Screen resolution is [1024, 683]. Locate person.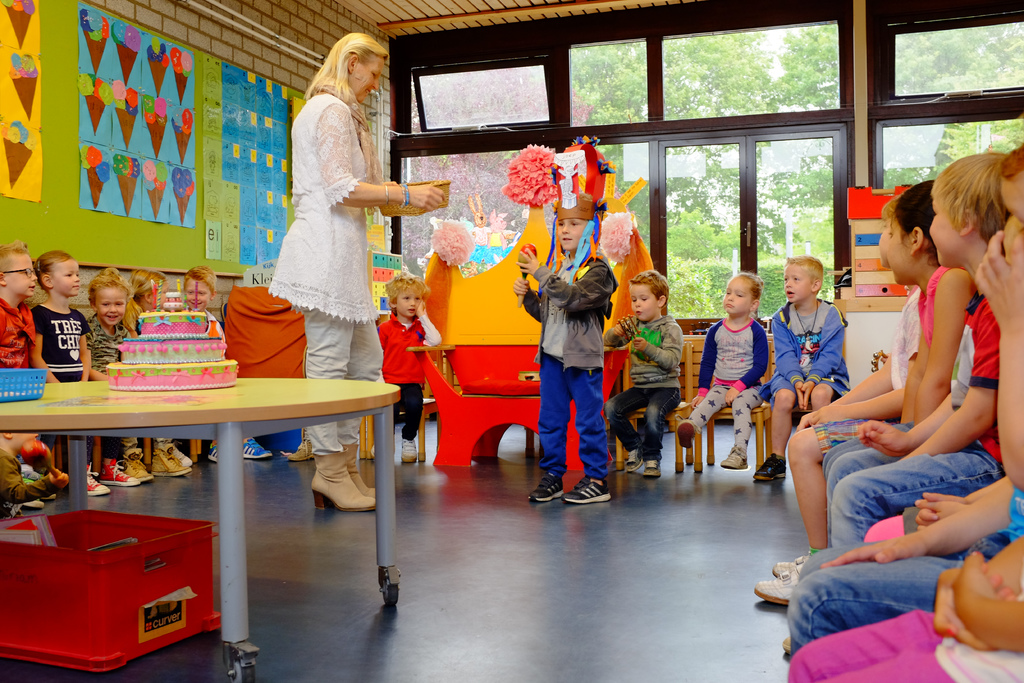
270/30/450/507.
